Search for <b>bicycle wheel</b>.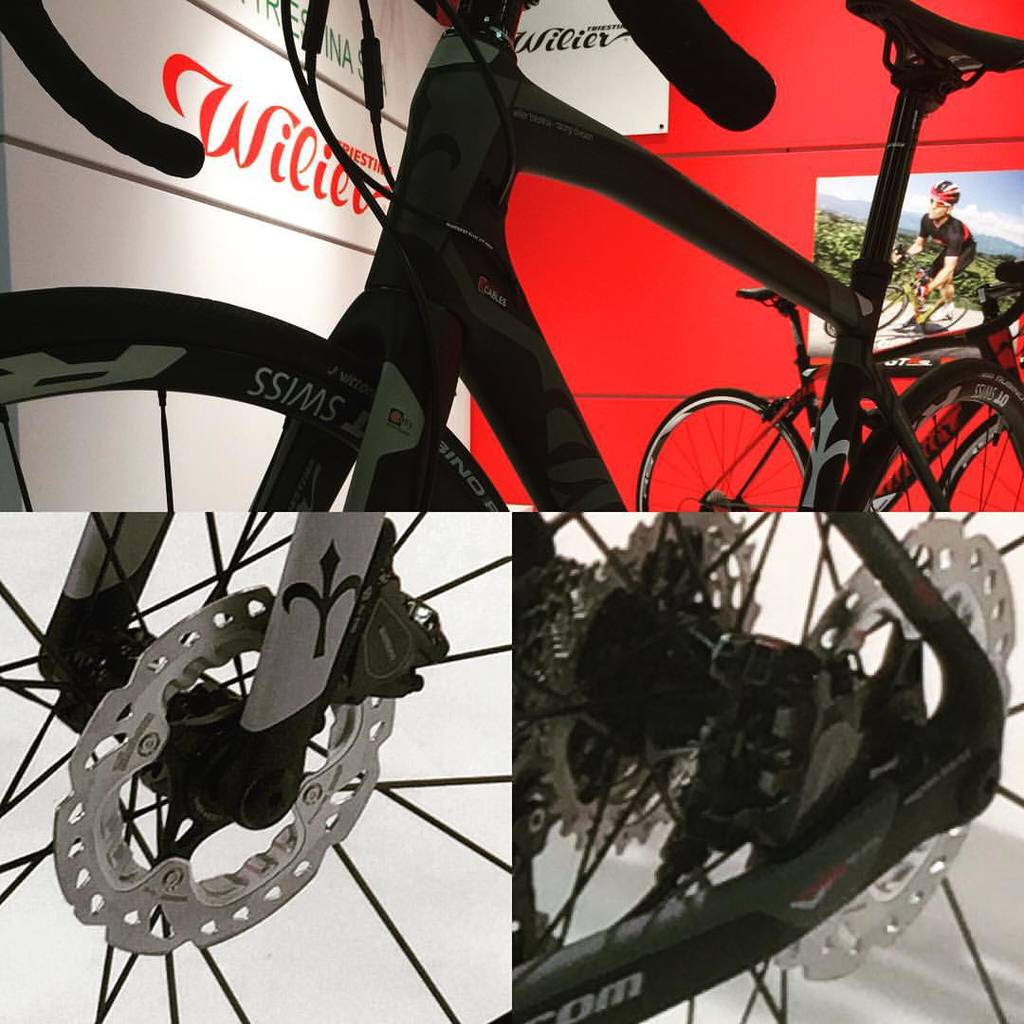
Found at [0,511,514,1021].
